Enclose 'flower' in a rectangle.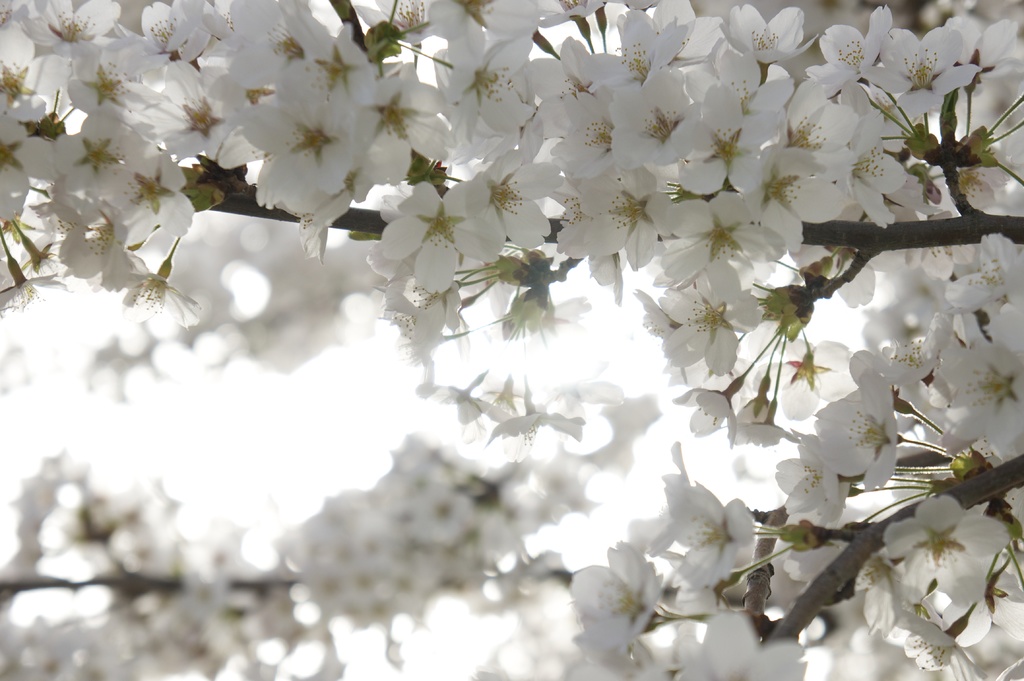
x1=152, y1=62, x2=237, y2=167.
